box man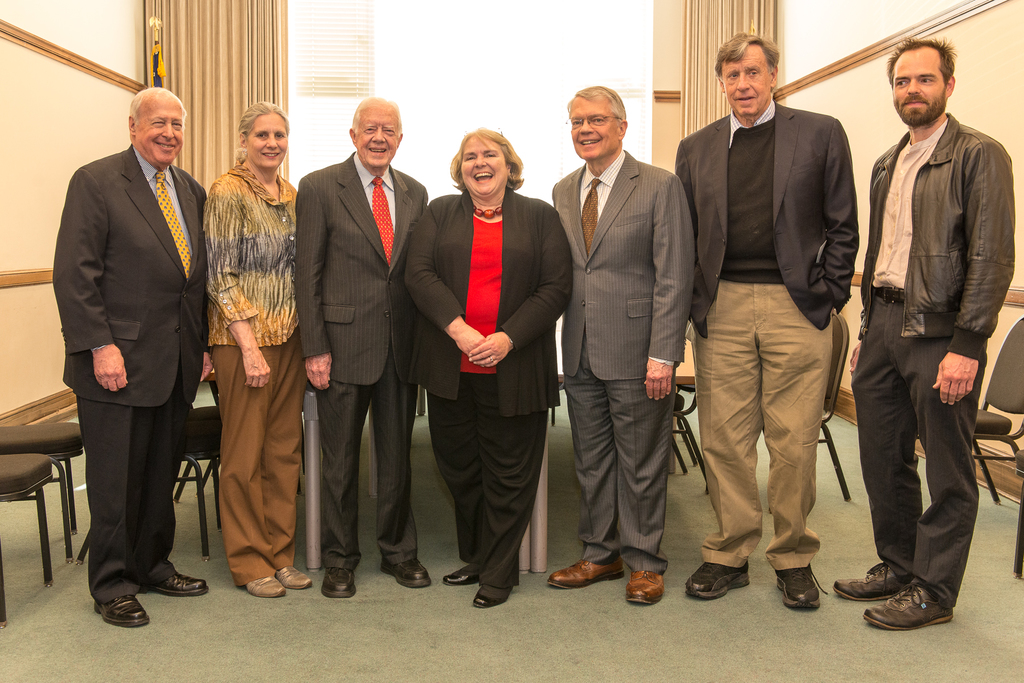
BBox(669, 34, 860, 609)
